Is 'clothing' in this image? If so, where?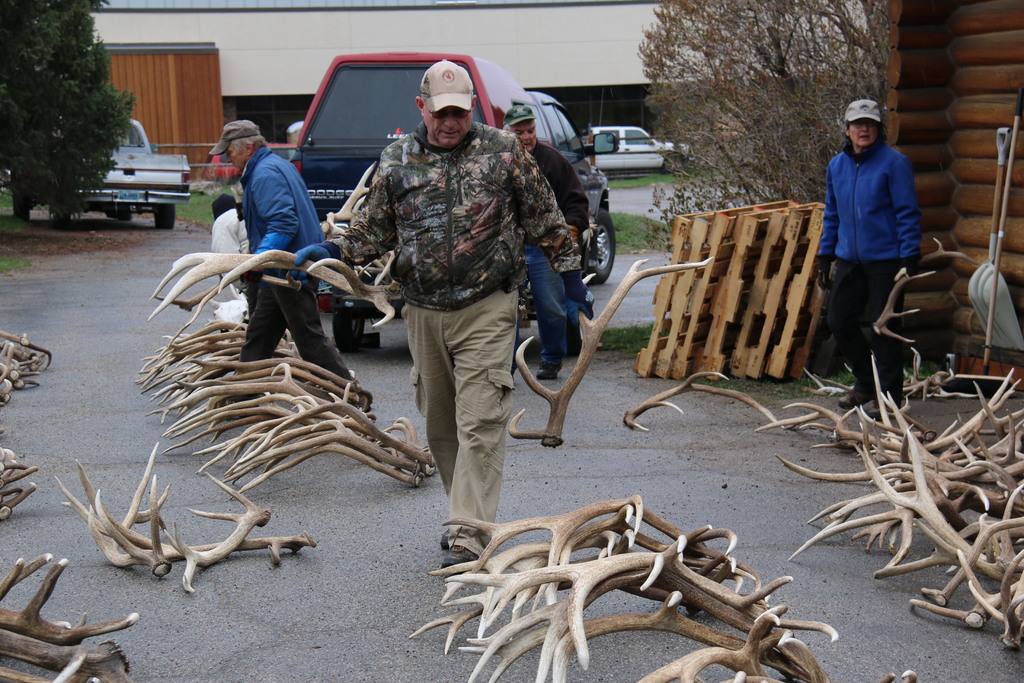
Yes, at locate(815, 138, 923, 379).
